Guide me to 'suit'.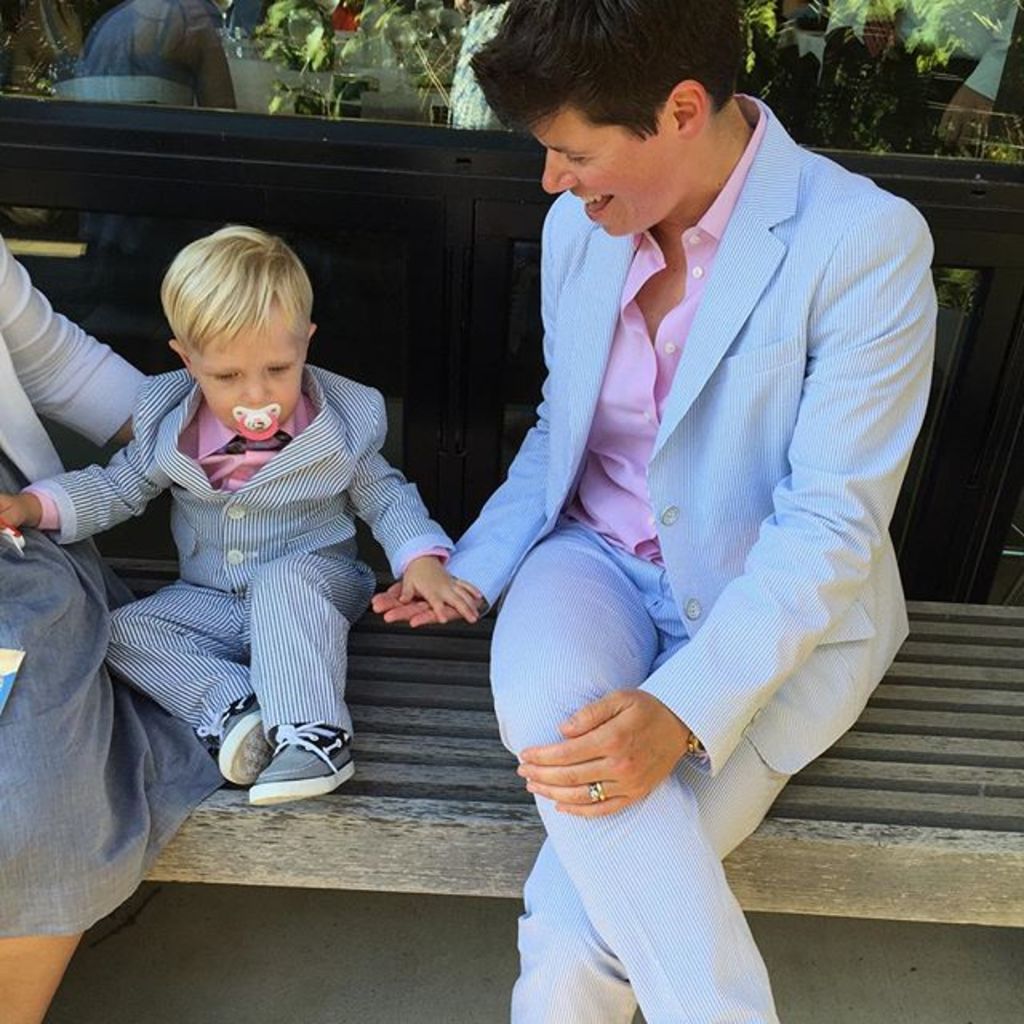
Guidance: {"x1": 24, "y1": 368, "x2": 454, "y2": 736}.
